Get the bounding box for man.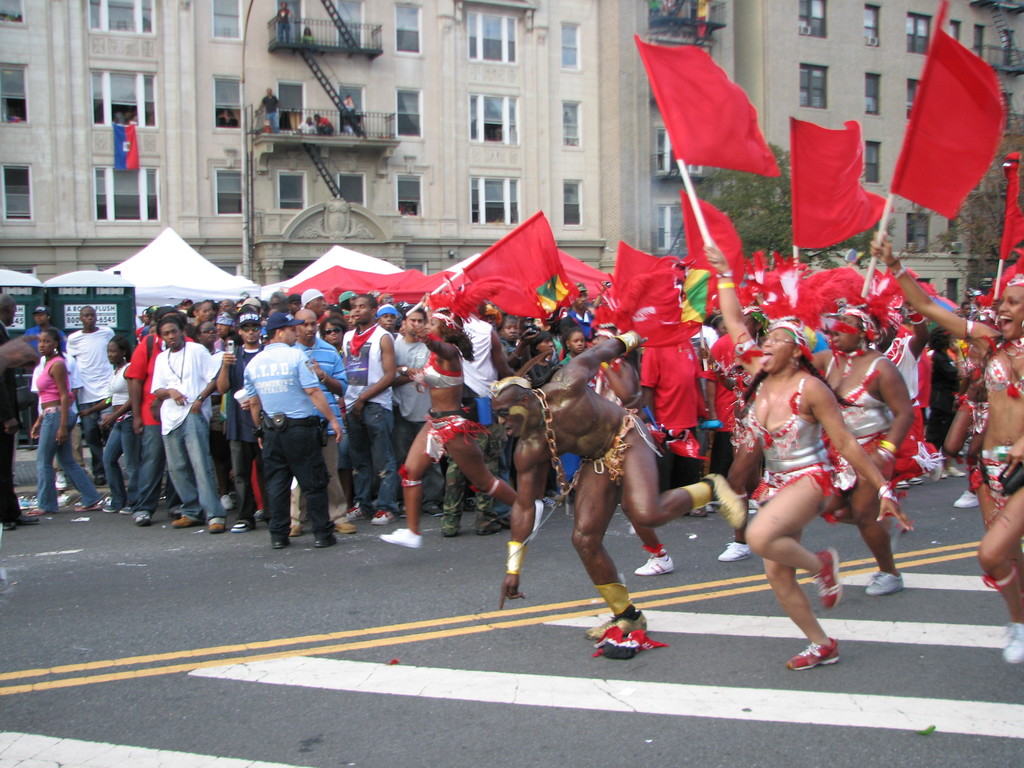
pyautogui.locateOnScreen(962, 302, 975, 321).
